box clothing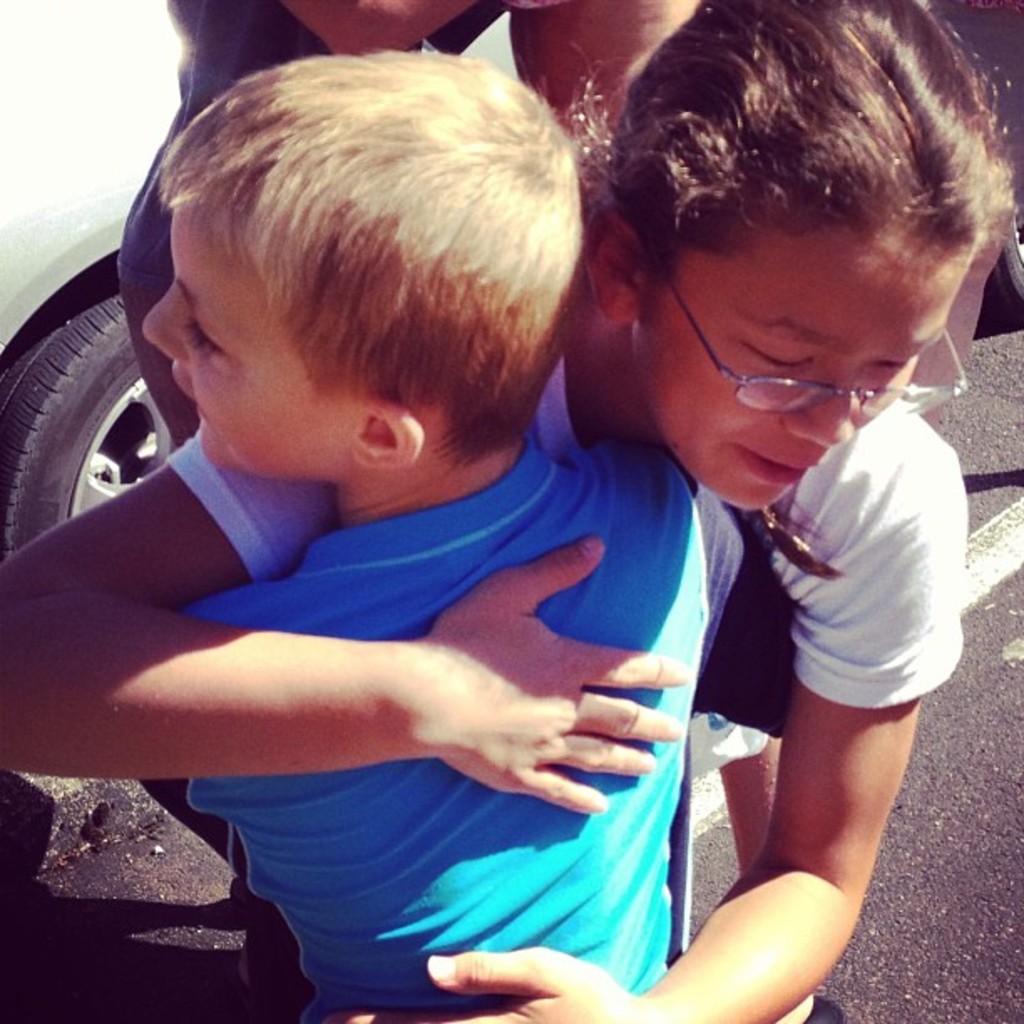
x1=167, y1=345, x2=970, y2=713
